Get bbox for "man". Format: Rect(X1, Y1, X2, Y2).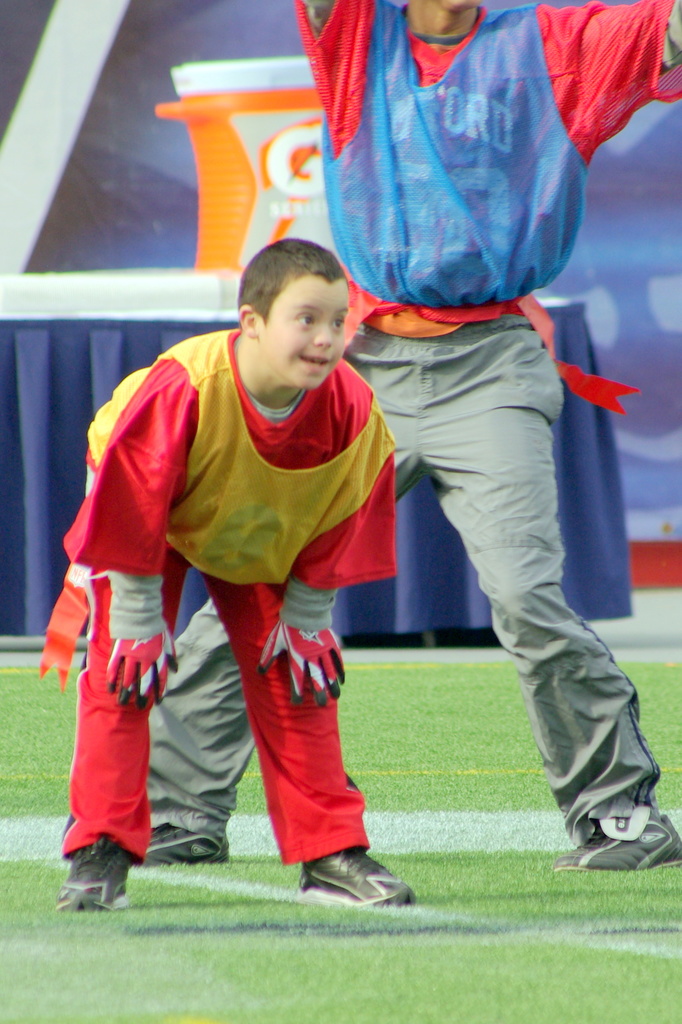
Rect(125, 0, 681, 884).
